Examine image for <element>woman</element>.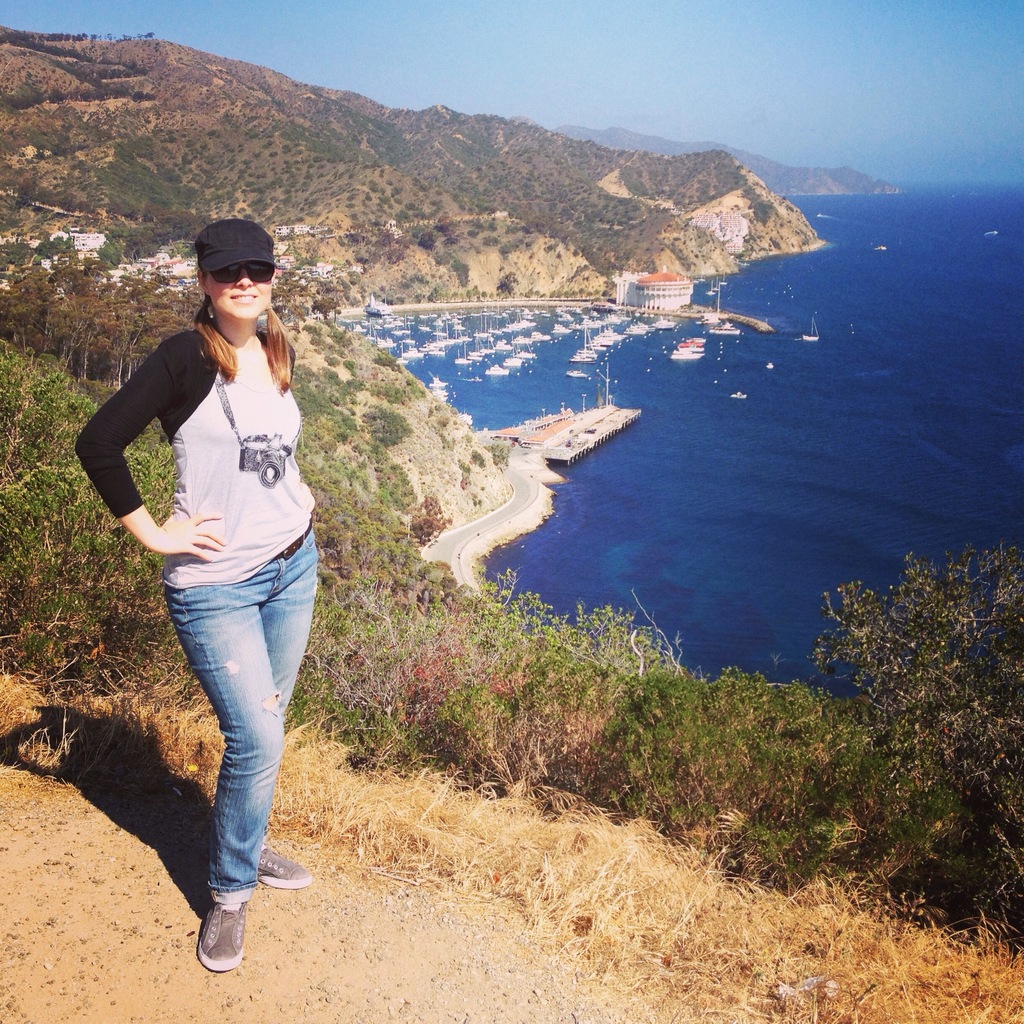
Examination result: bbox(72, 218, 317, 968).
